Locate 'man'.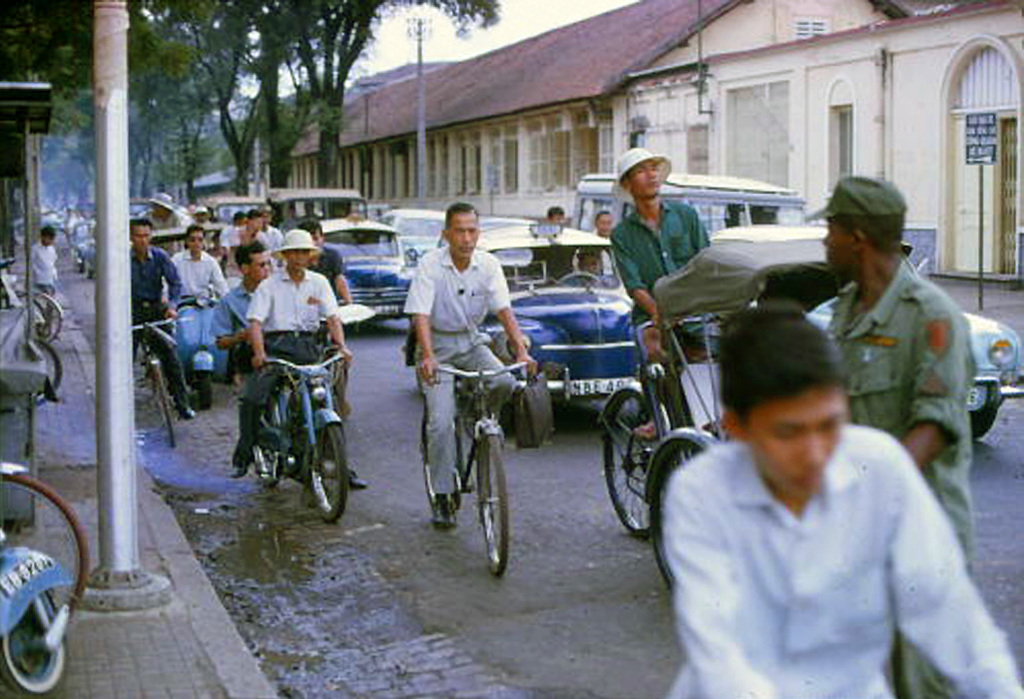
Bounding box: select_region(230, 209, 269, 242).
